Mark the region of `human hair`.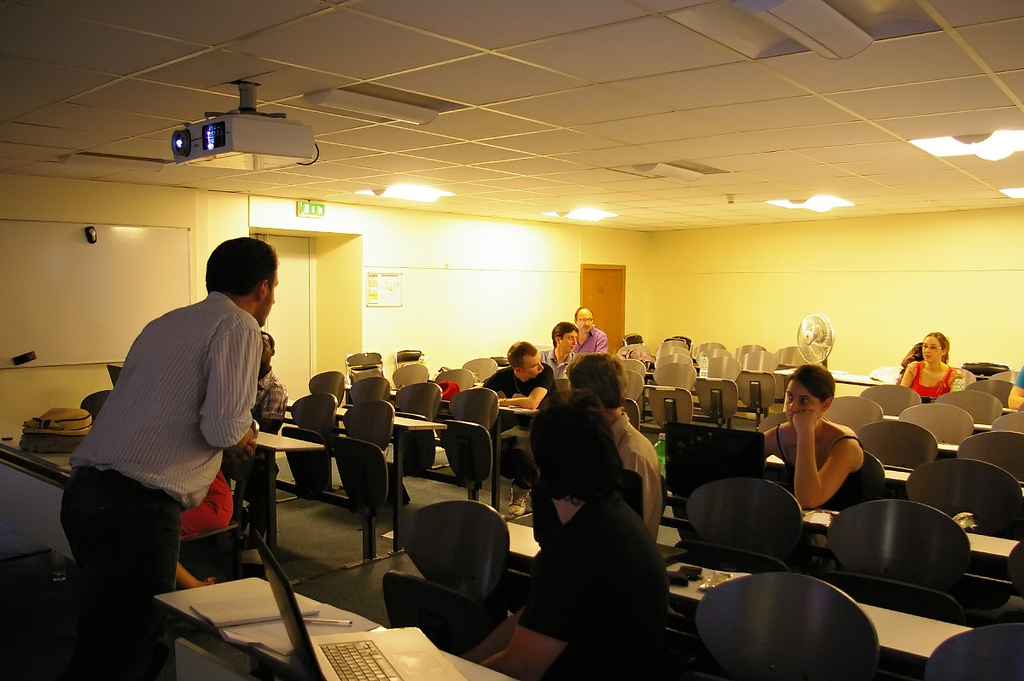
Region: box(505, 338, 537, 366).
